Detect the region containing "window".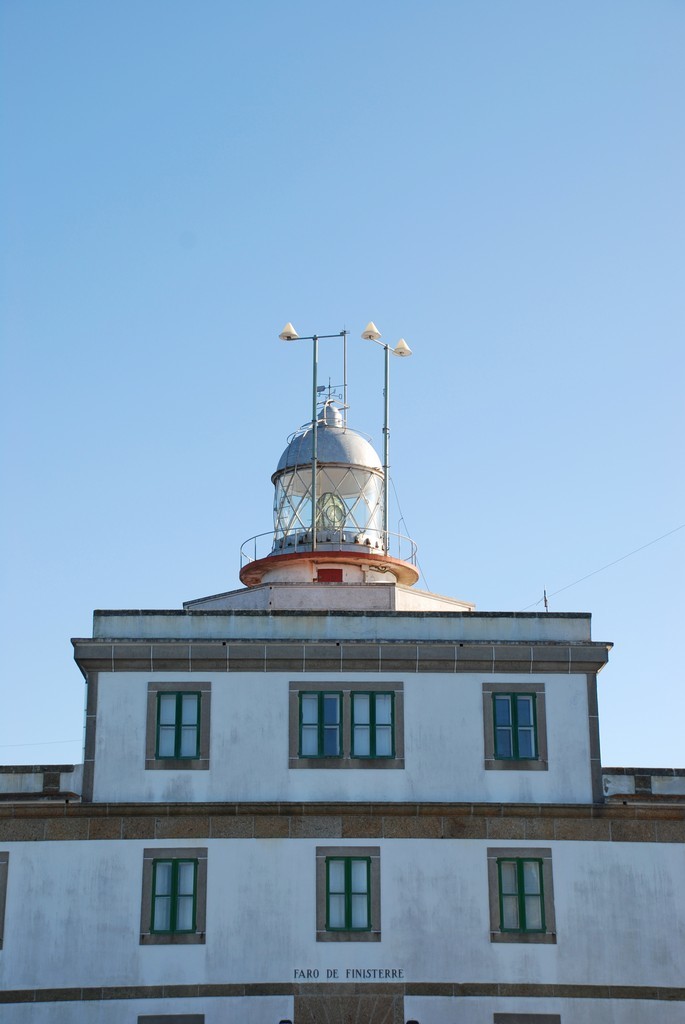
(x1=488, y1=693, x2=545, y2=764).
